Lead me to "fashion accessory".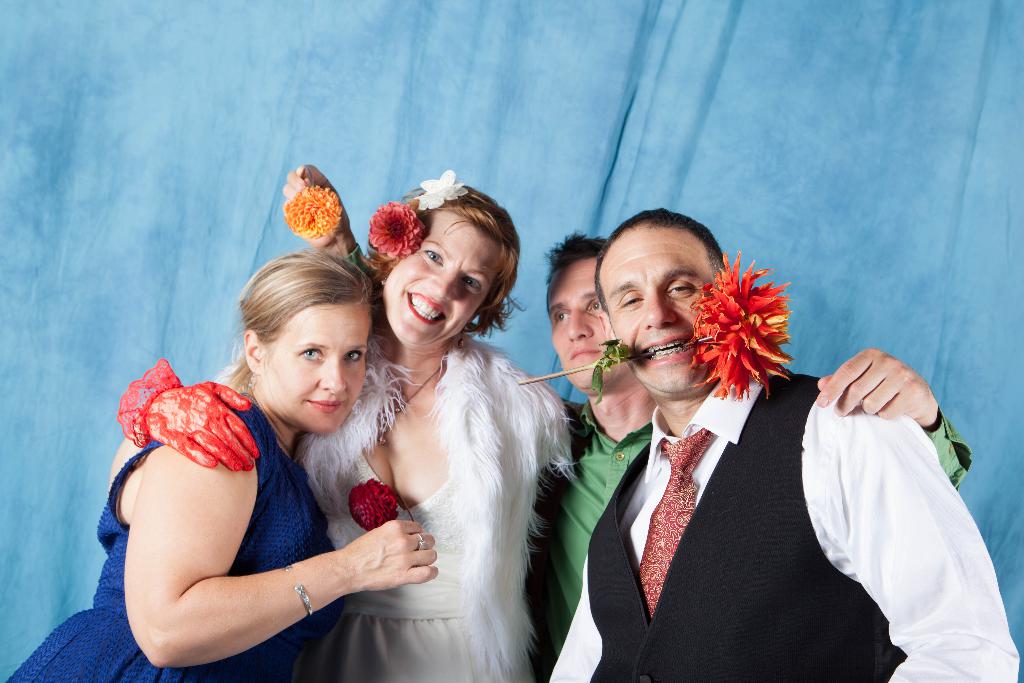
Lead to {"left": 414, "top": 533, "right": 428, "bottom": 552}.
